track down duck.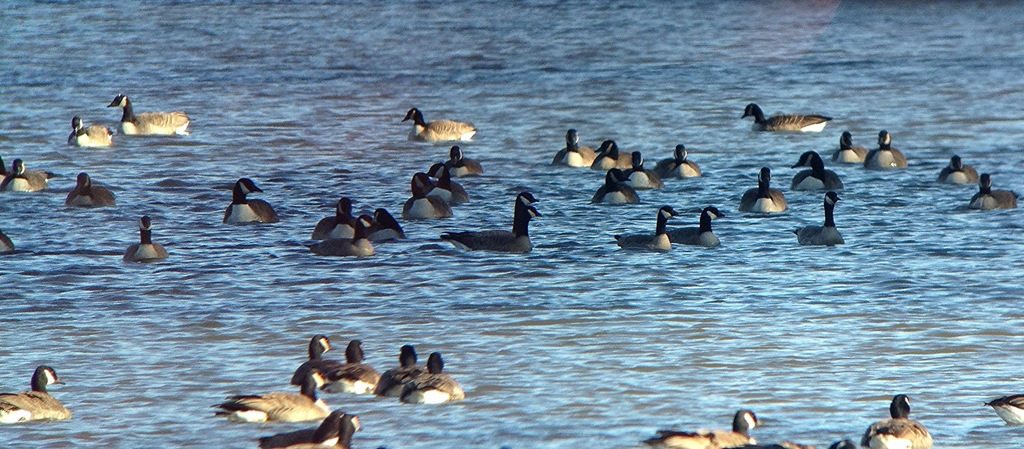
Tracked to bbox=[307, 200, 371, 250].
